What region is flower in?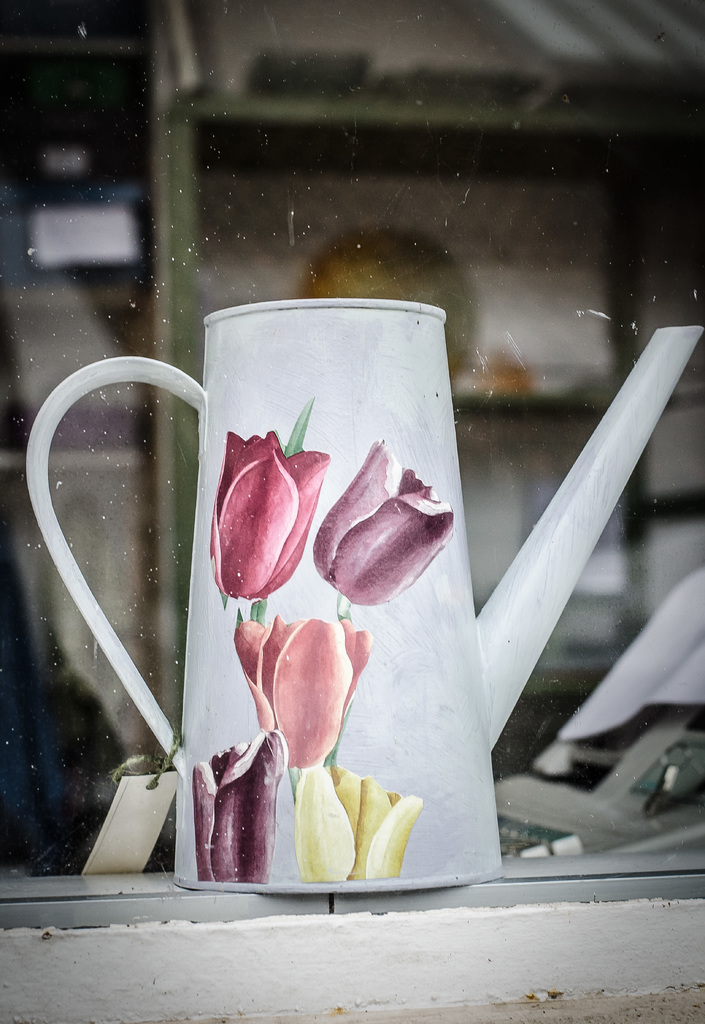
[x1=234, y1=611, x2=373, y2=767].
